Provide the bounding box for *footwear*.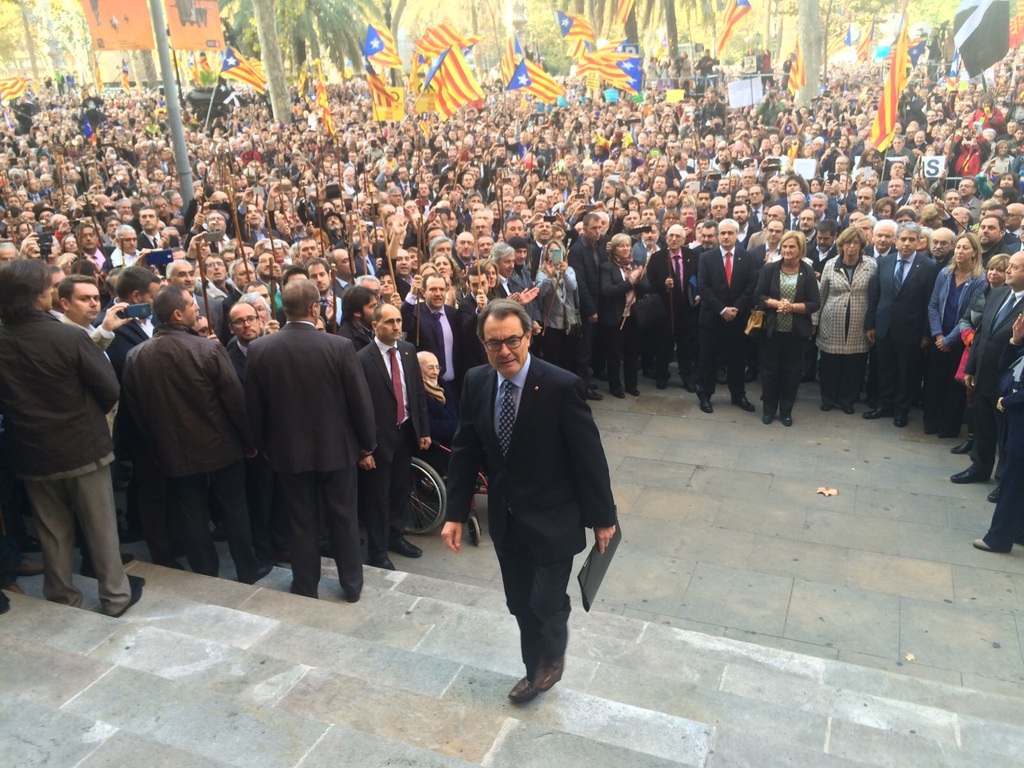
box=[86, 545, 128, 572].
